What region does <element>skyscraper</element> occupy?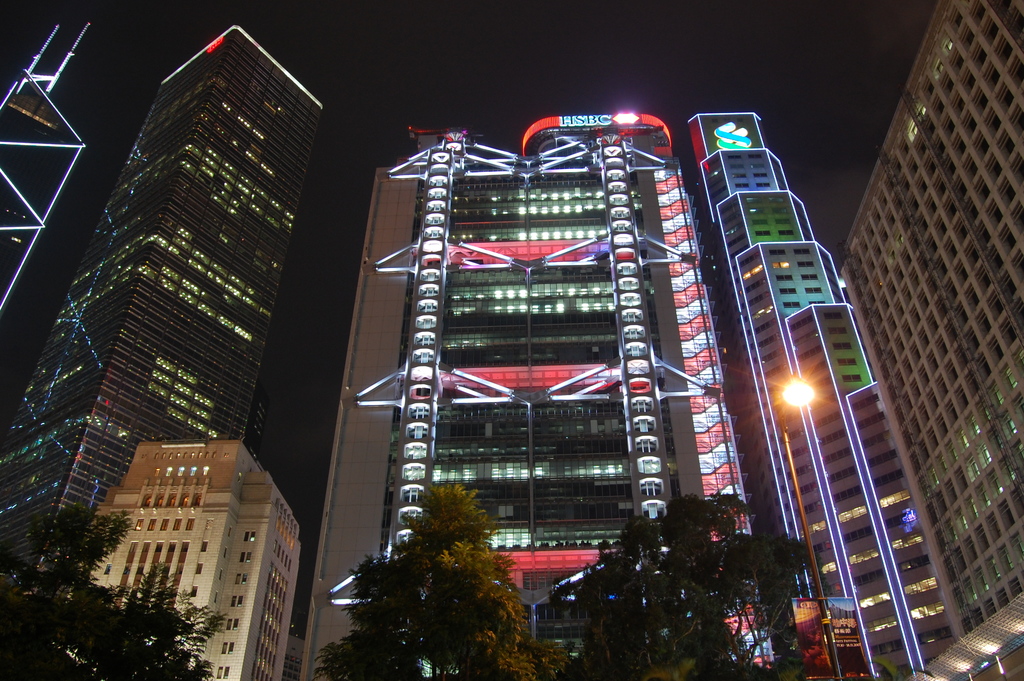
locate(694, 111, 953, 680).
